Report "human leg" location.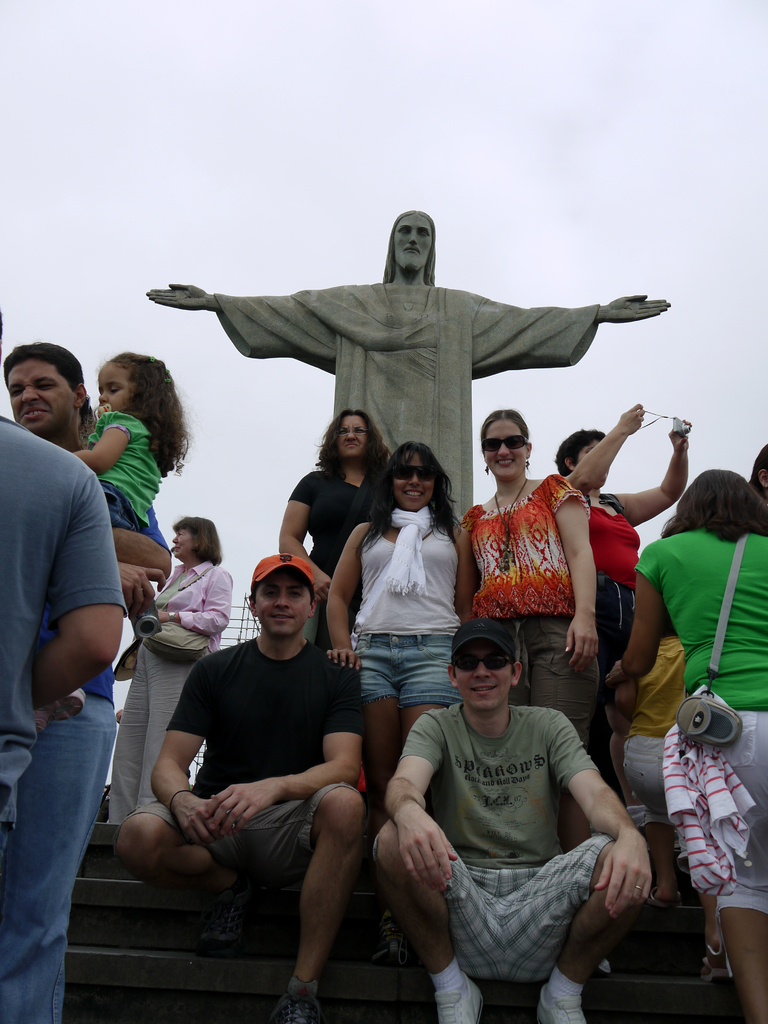
Report: 252, 779, 371, 1023.
